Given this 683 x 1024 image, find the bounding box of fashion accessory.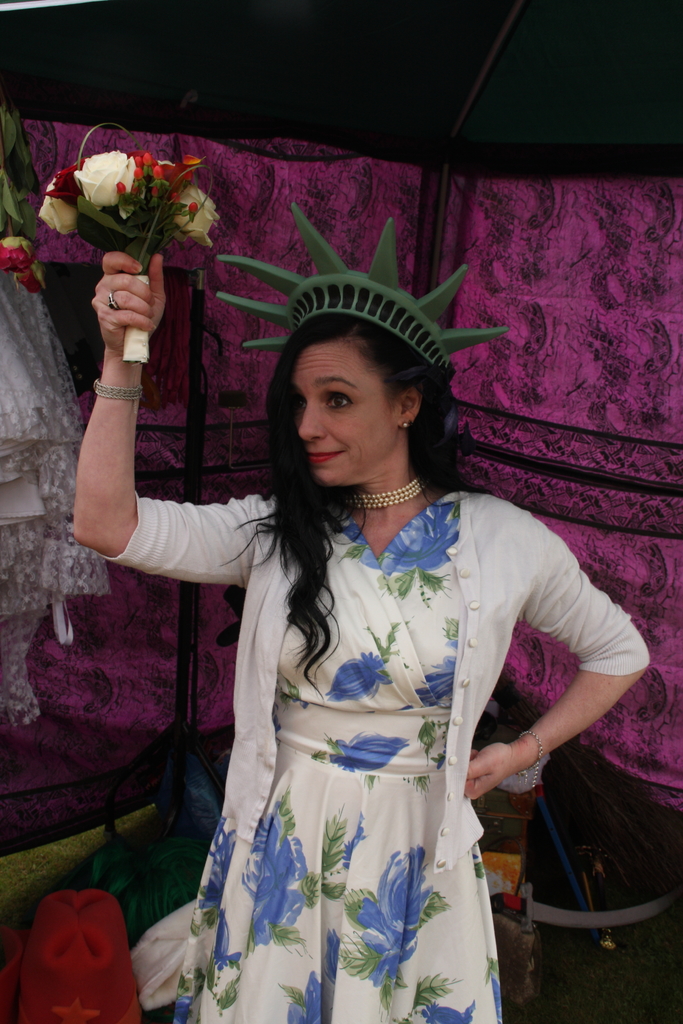
select_region(515, 727, 541, 790).
